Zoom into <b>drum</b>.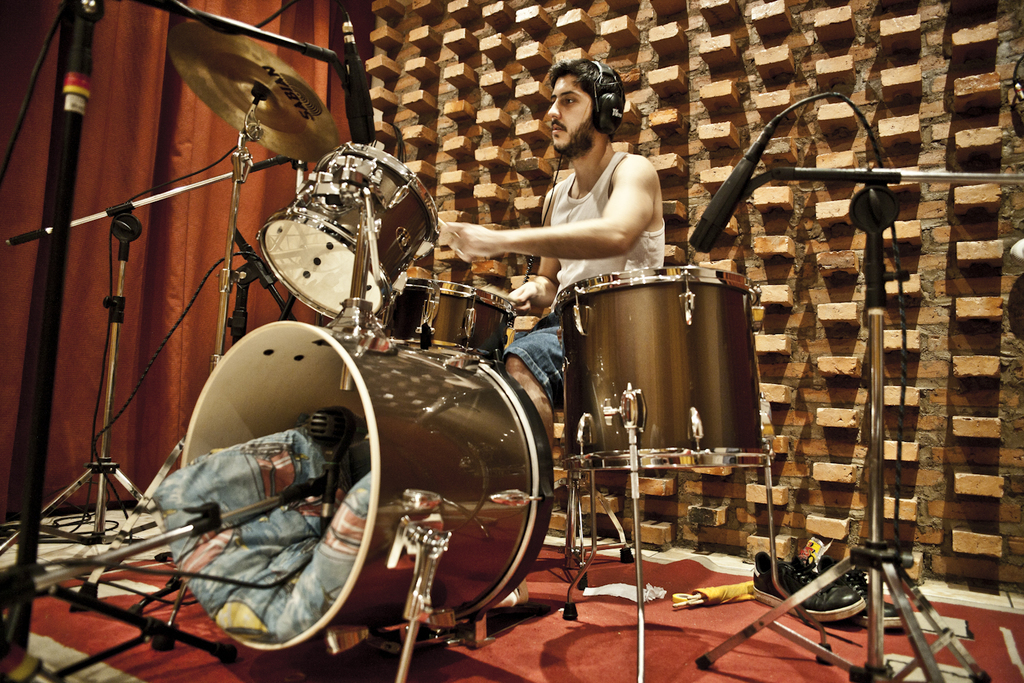
Zoom target: bbox=[380, 281, 515, 359].
